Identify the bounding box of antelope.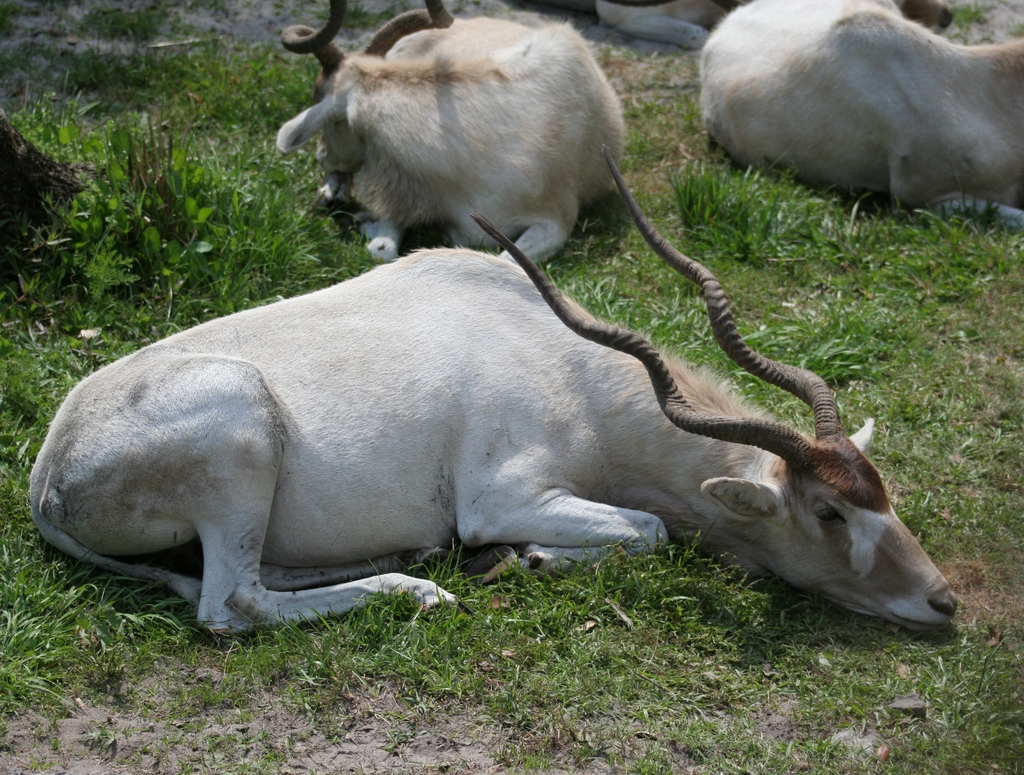
{"x1": 24, "y1": 145, "x2": 961, "y2": 626}.
